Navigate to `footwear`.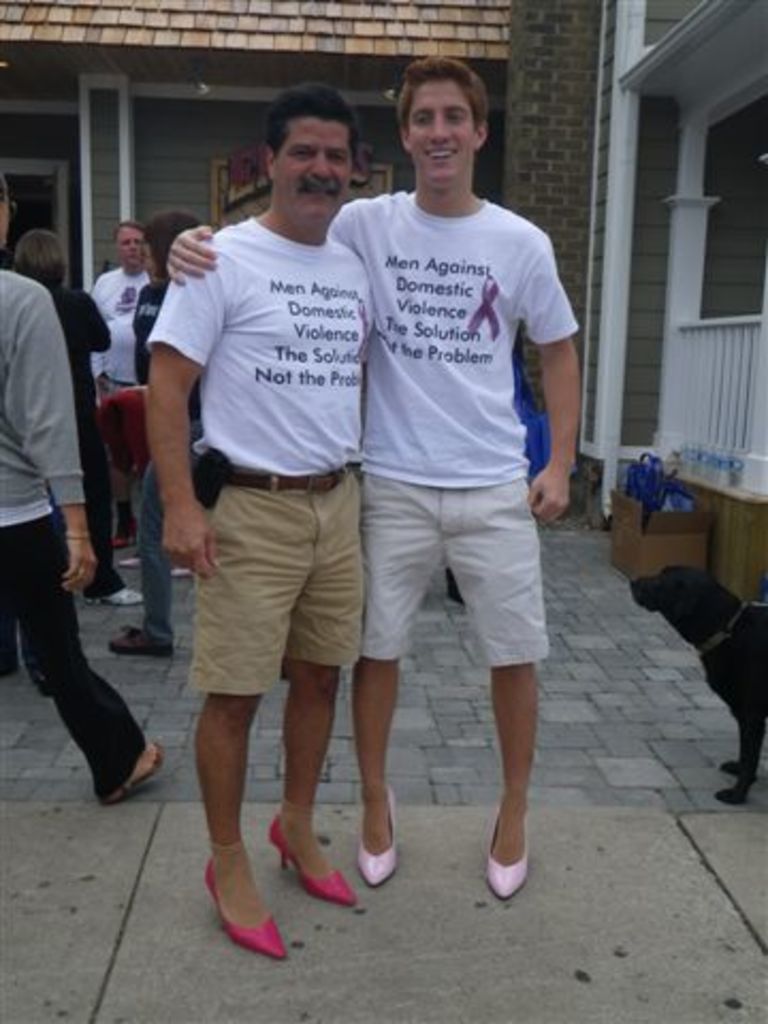
Navigation target: rect(173, 563, 196, 580).
